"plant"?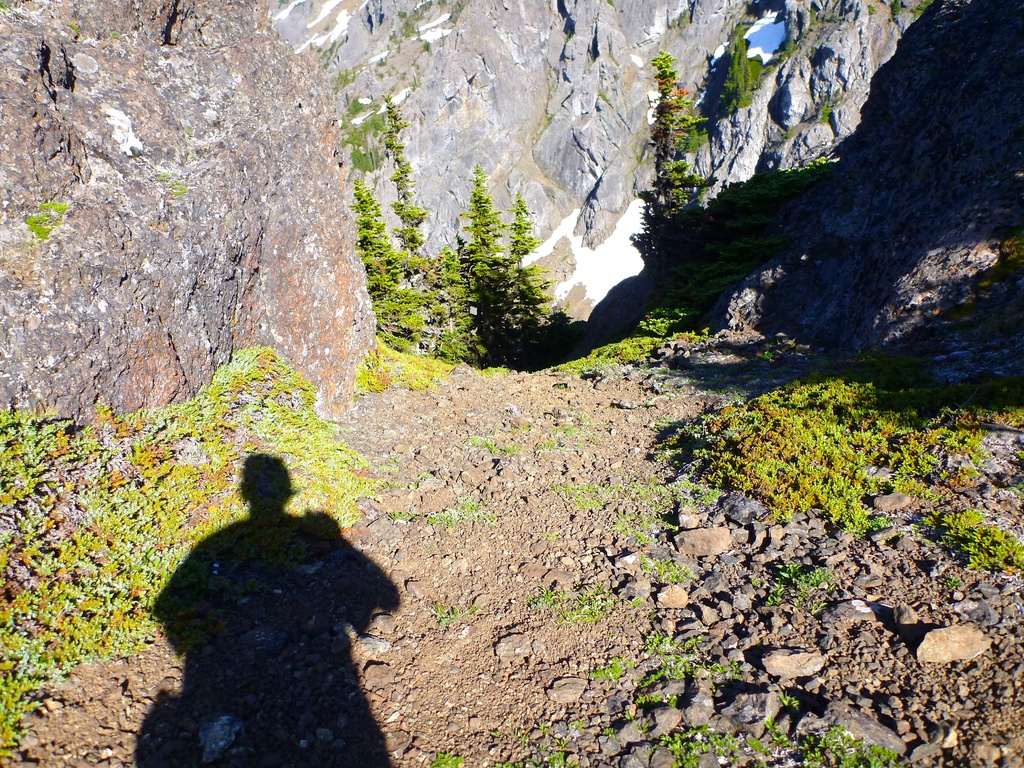
left=751, top=577, right=760, bottom=588
